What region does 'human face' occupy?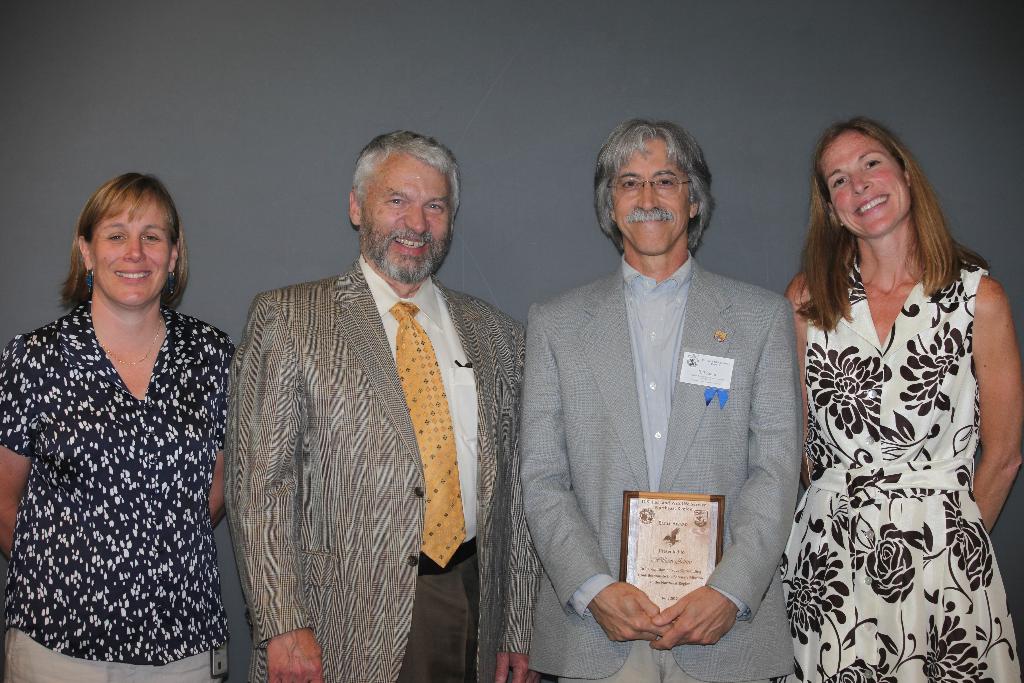
[823, 134, 904, 235].
